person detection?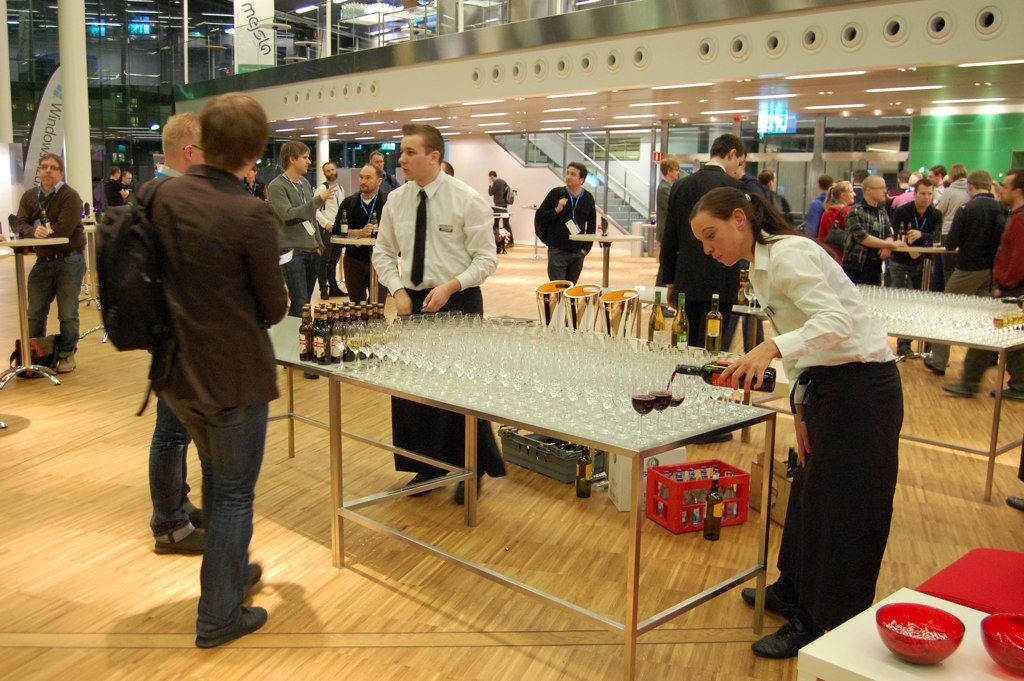
left=258, top=138, right=316, bottom=329
